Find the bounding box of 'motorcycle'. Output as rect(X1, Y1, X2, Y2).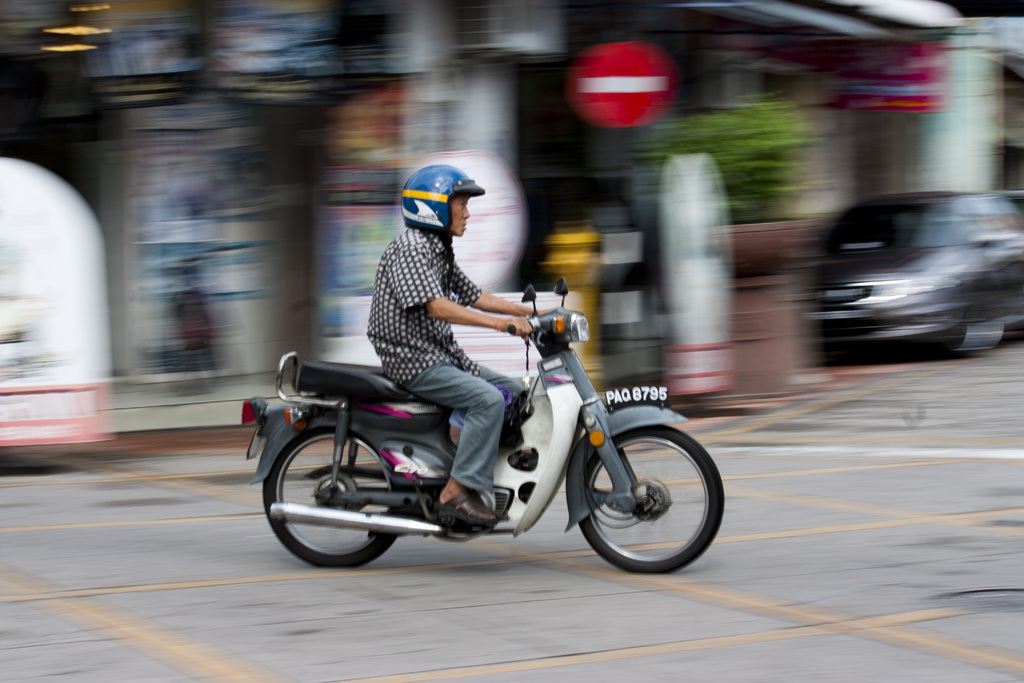
rect(314, 262, 702, 577).
